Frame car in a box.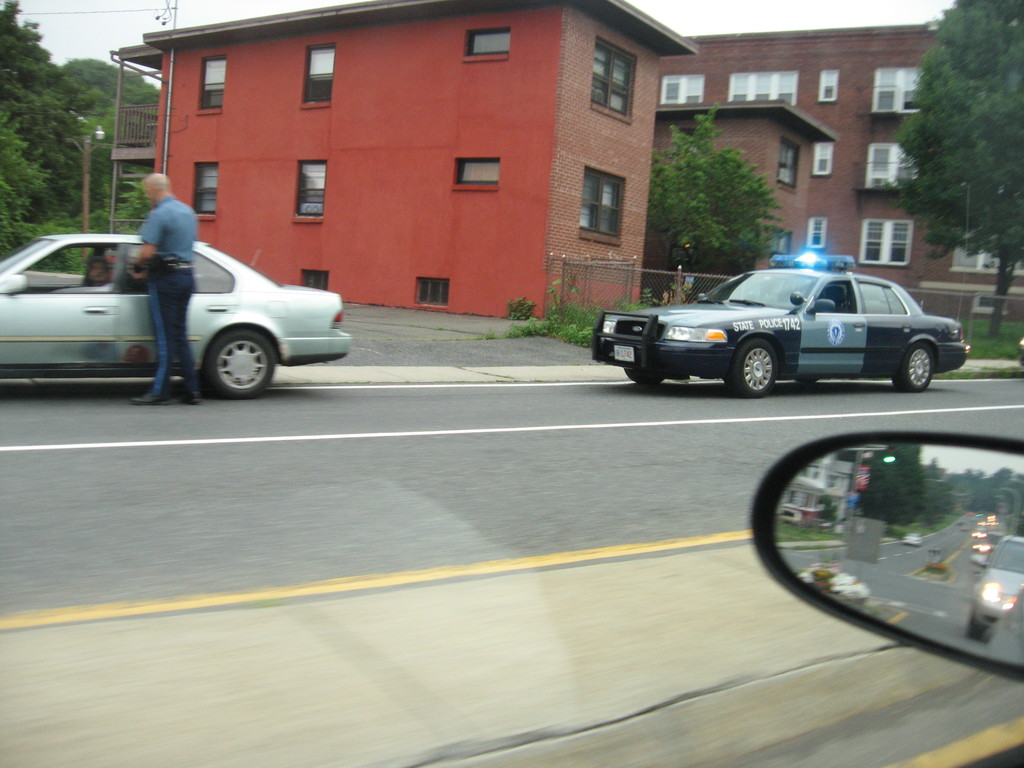
bbox(747, 430, 1023, 686).
